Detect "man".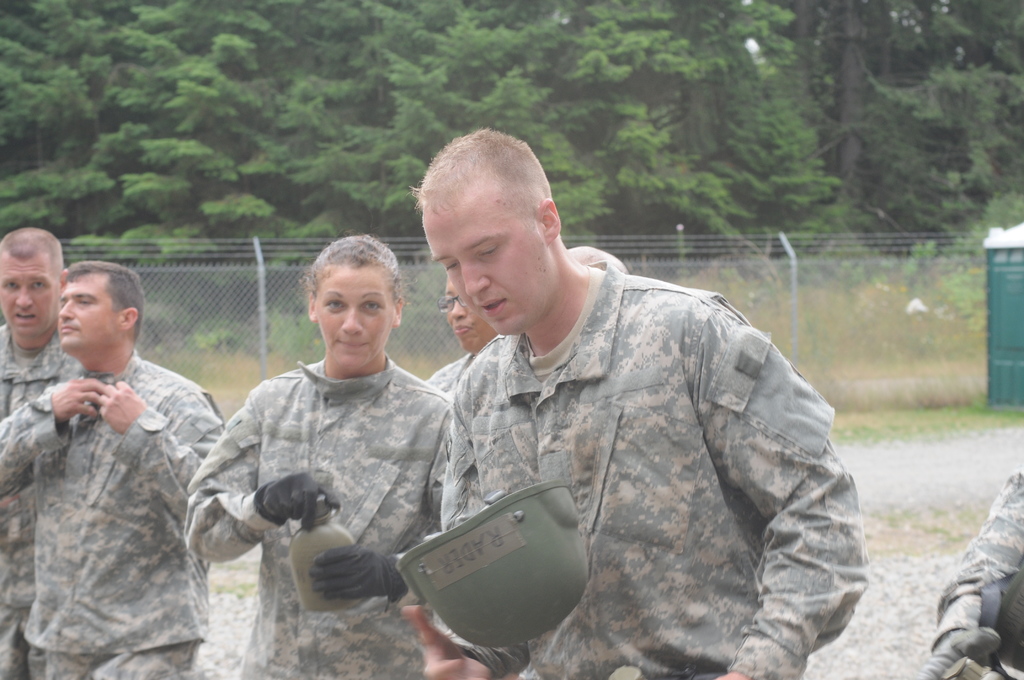
Detected at {"x1": 0, "y1": 225, "x2": 89, "y2": 679}.
